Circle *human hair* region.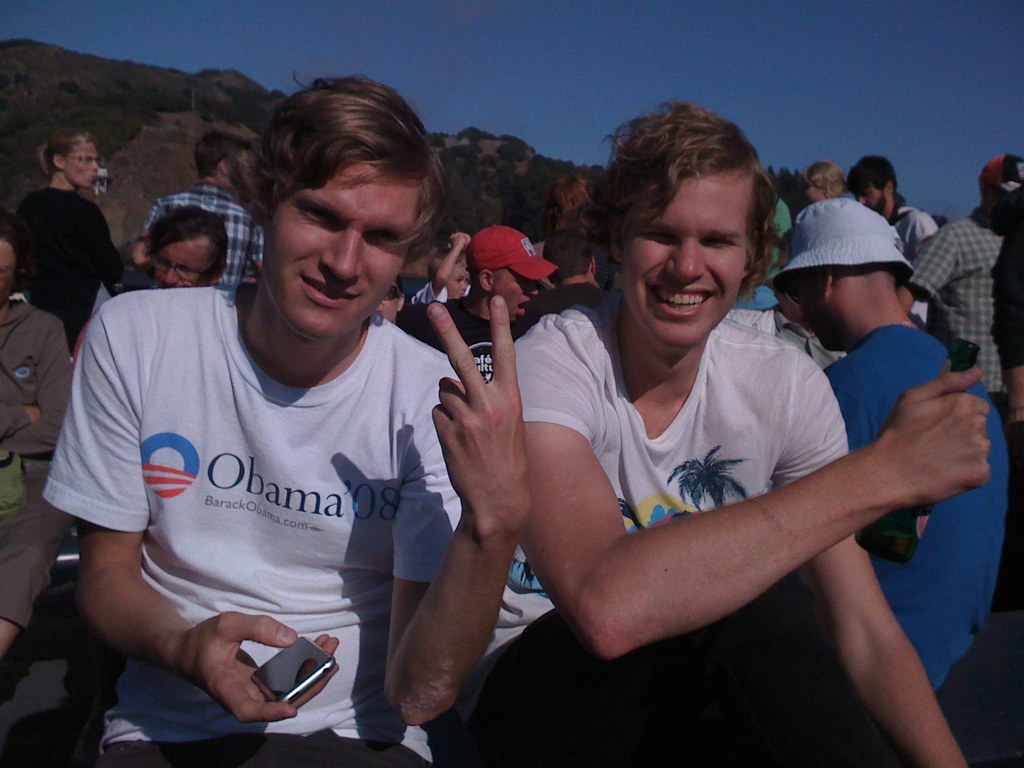
Region: crop(147, 203, 227, 269).
